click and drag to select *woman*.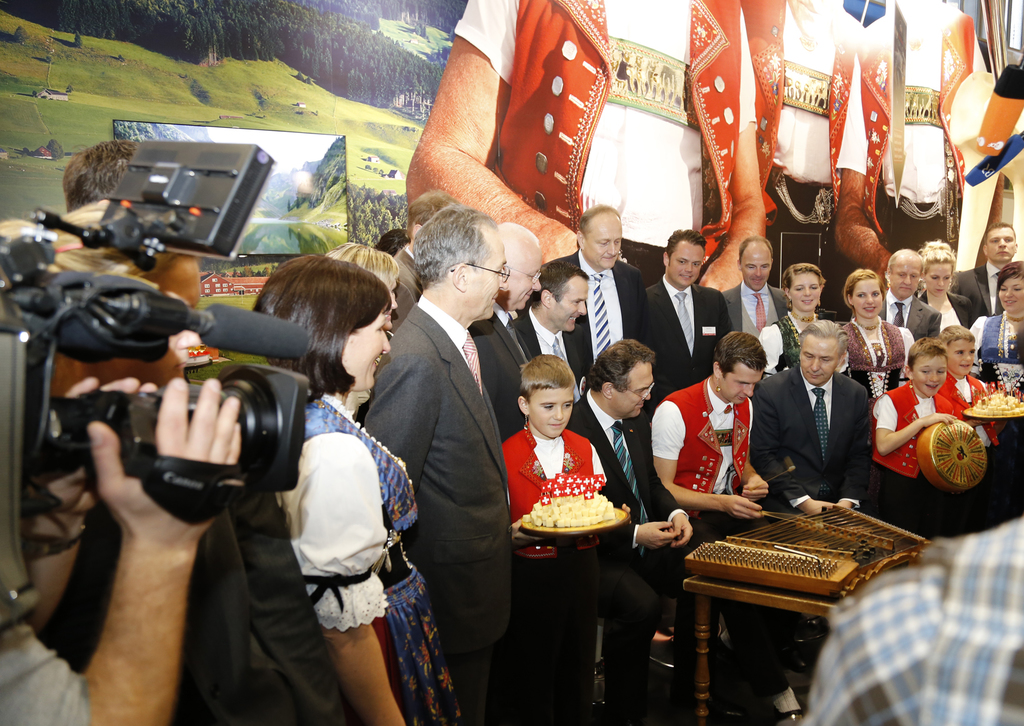
Selection: locate(971, 263, 1023, 455).
